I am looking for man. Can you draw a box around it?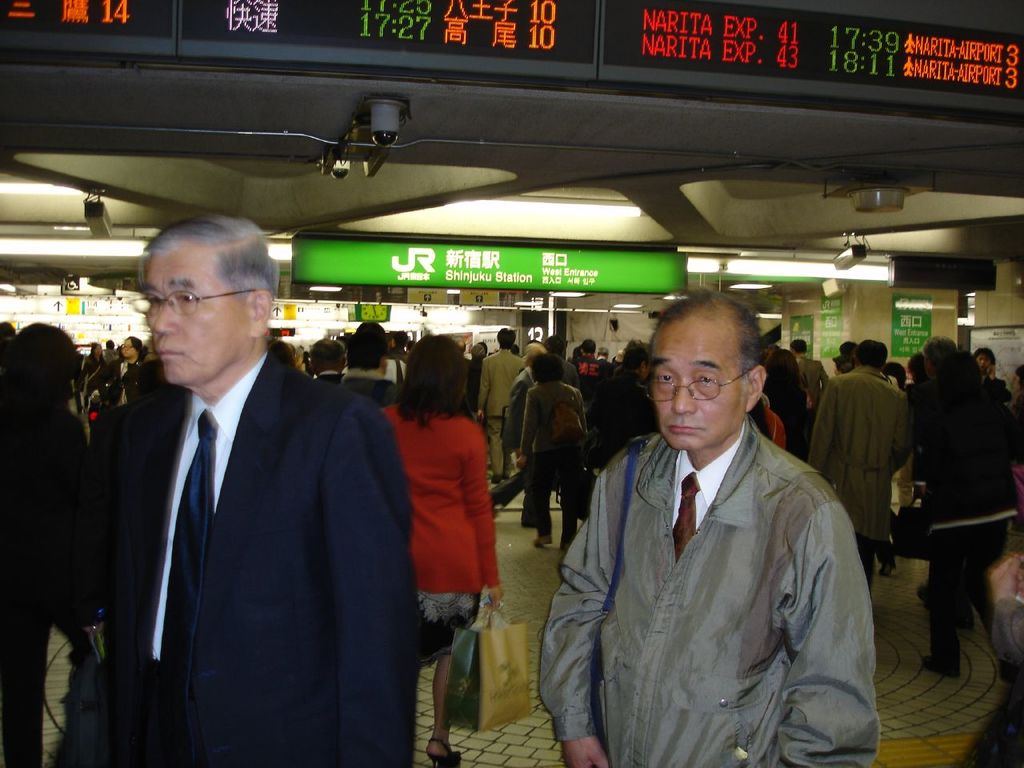
Sure, the bounding box is 591/340/661/470.
